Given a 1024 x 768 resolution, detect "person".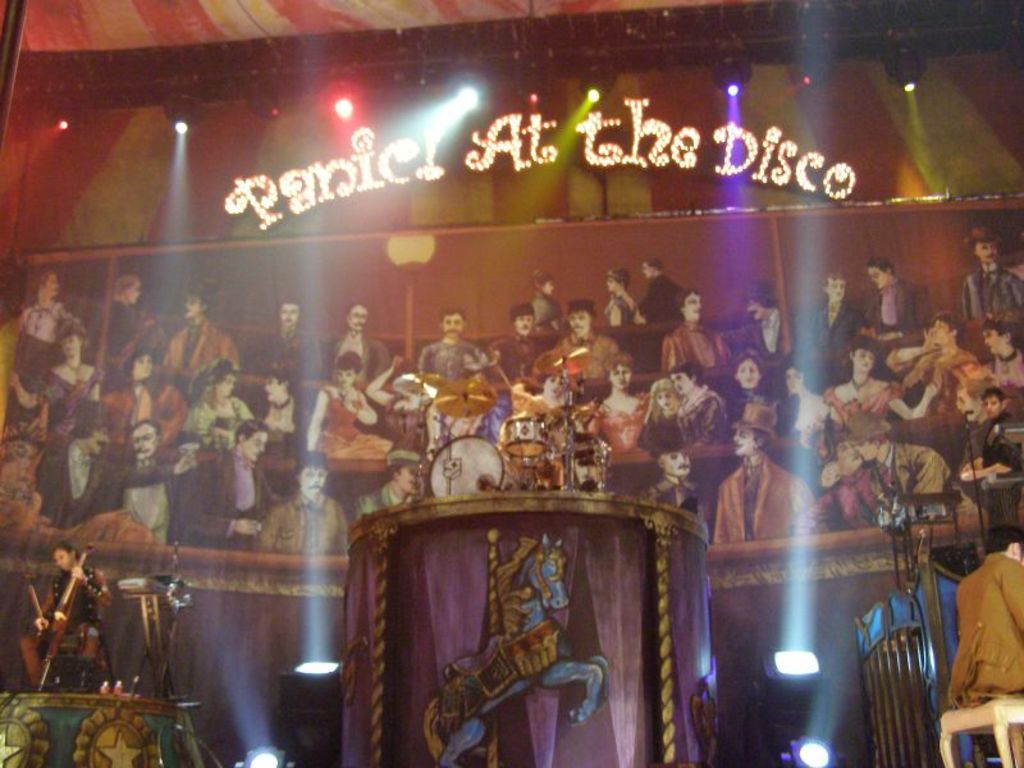
bbox=(723, 424, 796, 588).
